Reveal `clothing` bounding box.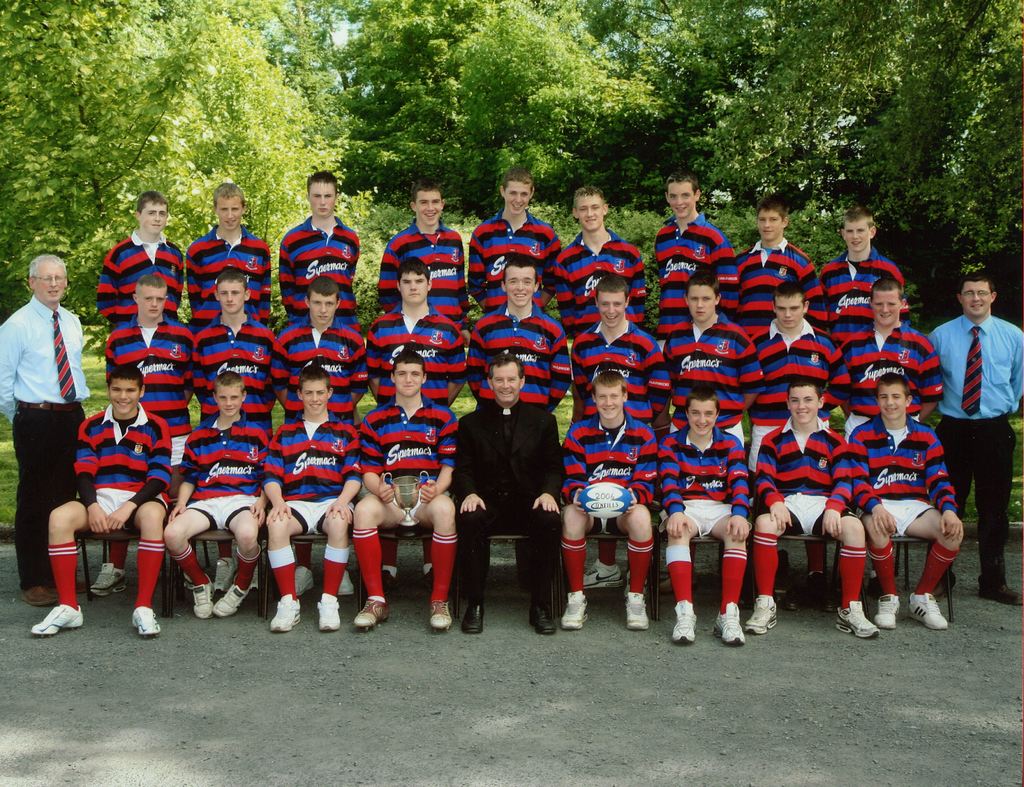
Revealed: {"left": 847, "top": 418, "right": 961, "bottom": 541}.
